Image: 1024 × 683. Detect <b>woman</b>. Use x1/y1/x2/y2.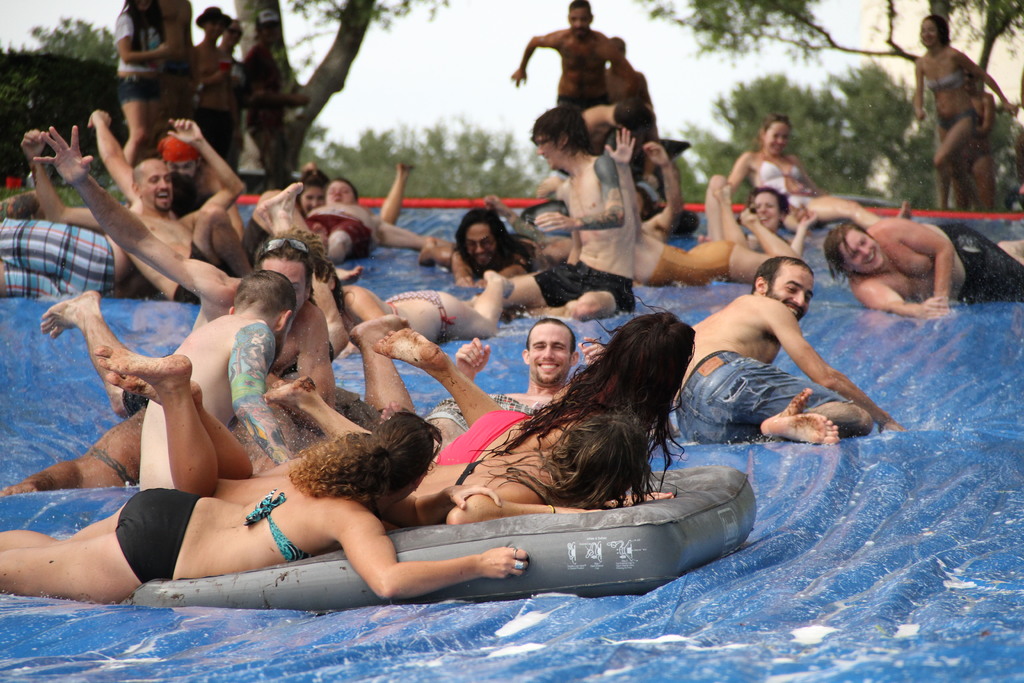
261/308/674/499.
